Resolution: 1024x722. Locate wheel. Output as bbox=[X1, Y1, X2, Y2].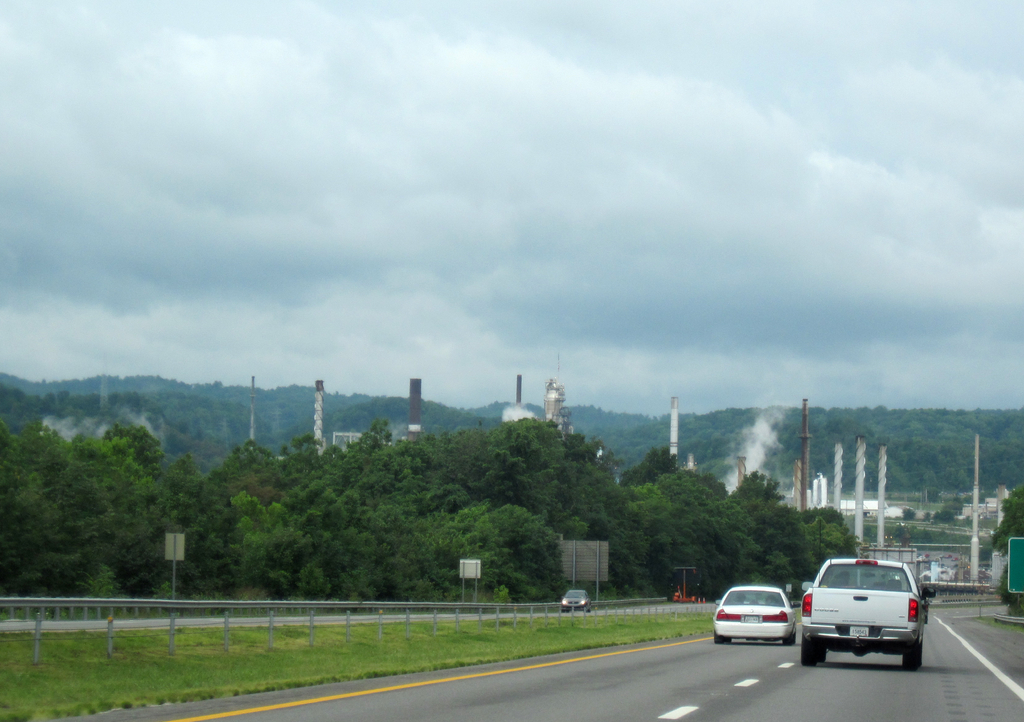
bbox=[714, 636, 721, 643].
